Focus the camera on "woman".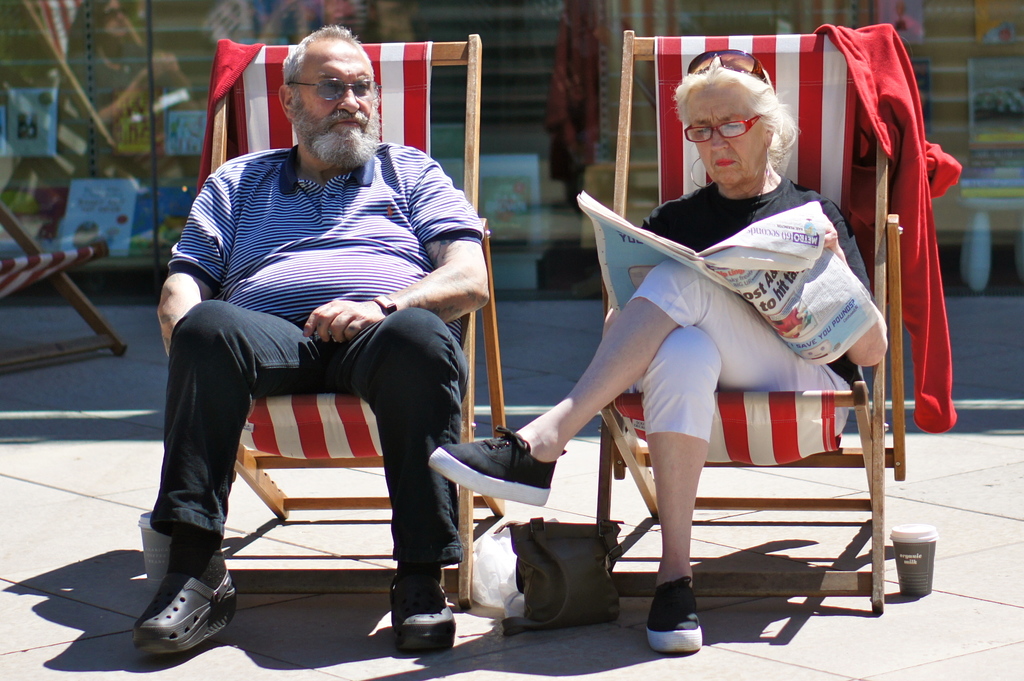
Focus region: bbox(527, 74, 913, 623).
